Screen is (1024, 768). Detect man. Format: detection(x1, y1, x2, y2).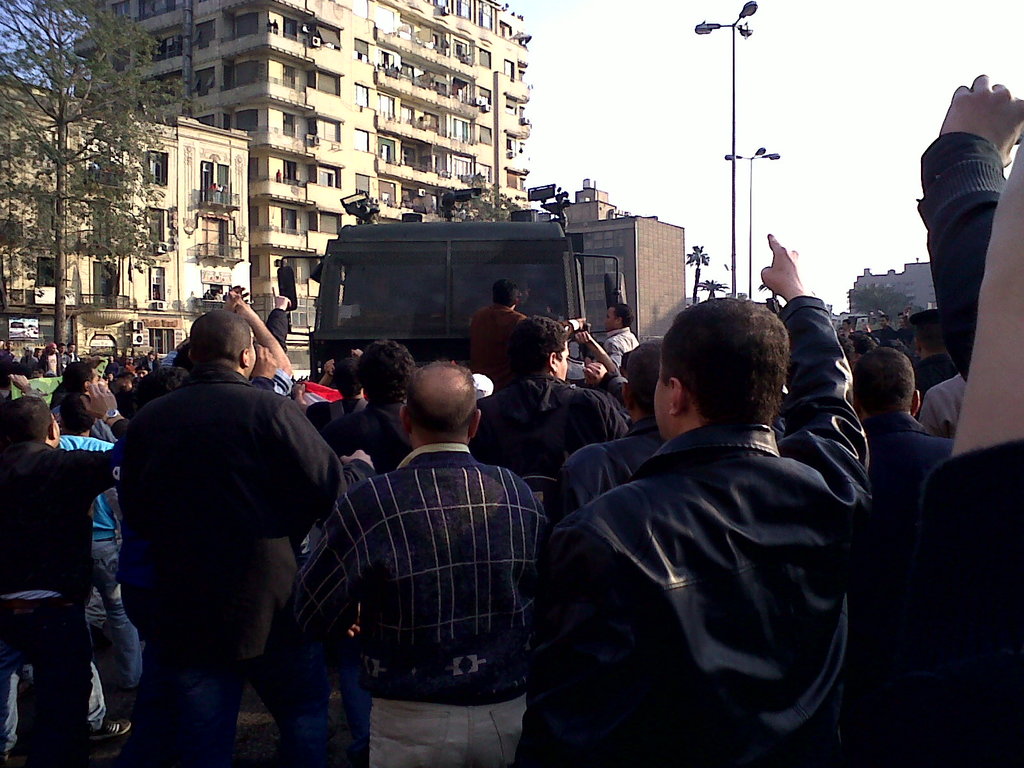
detection(61, 361, 120, 440).
